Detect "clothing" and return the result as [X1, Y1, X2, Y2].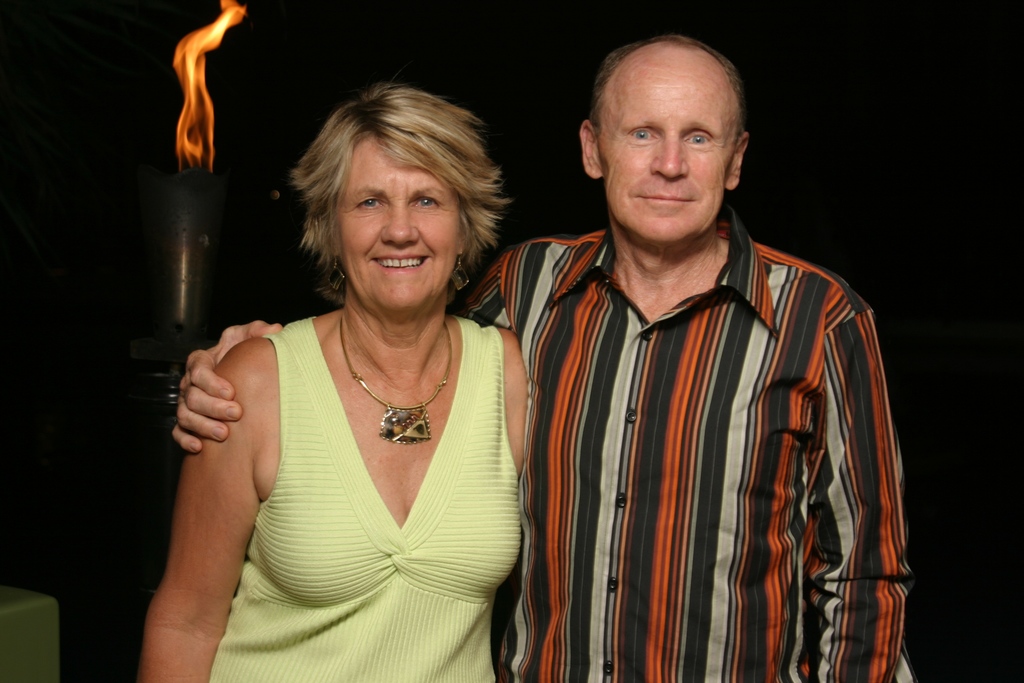
[194, 292, 519, 661].
